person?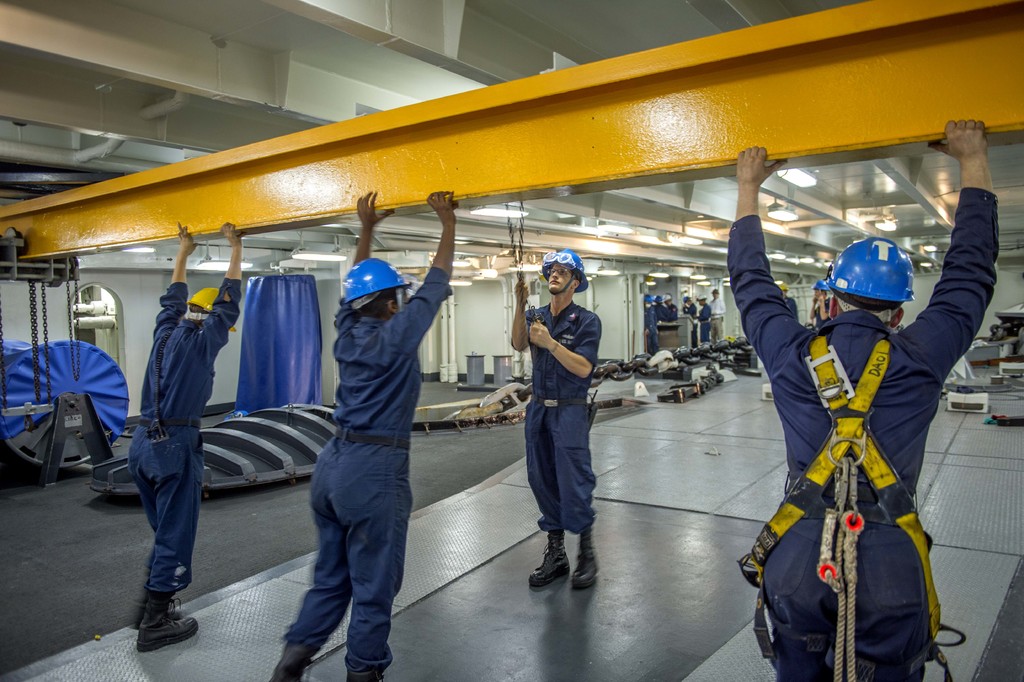
select_region(728, 123, 1001, 681)
